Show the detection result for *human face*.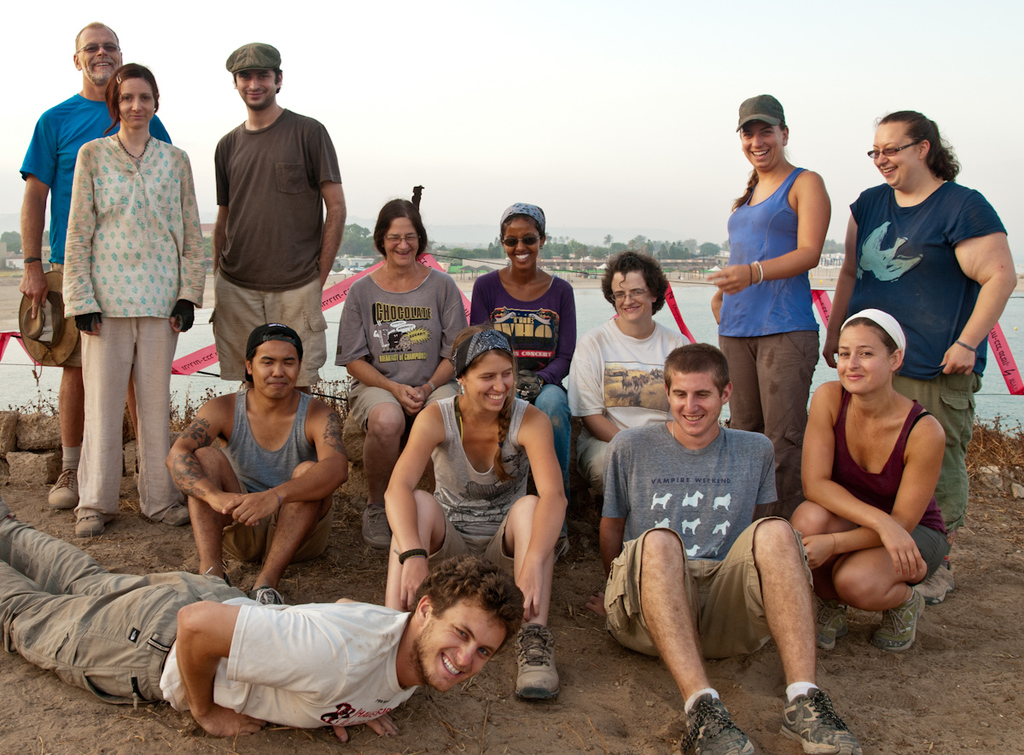
(664,372,722,431).
